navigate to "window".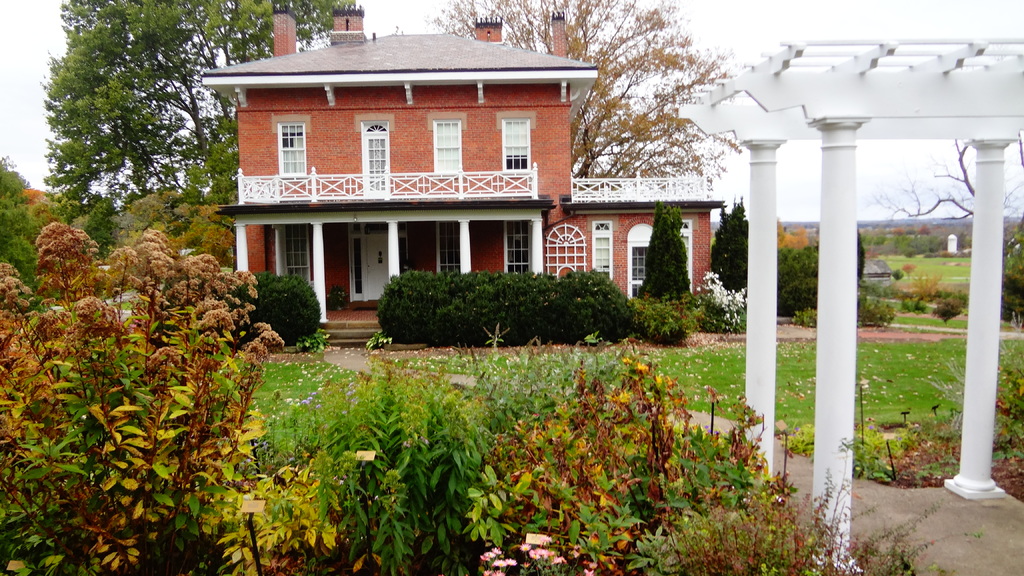
Navigation target: rect(501, 115, 532, 172).
